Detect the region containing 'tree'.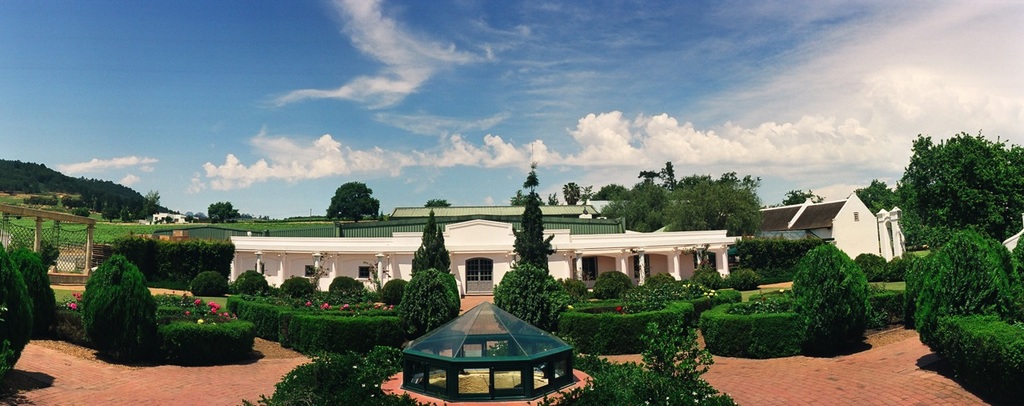
box=[0, 238, 40, 404].
